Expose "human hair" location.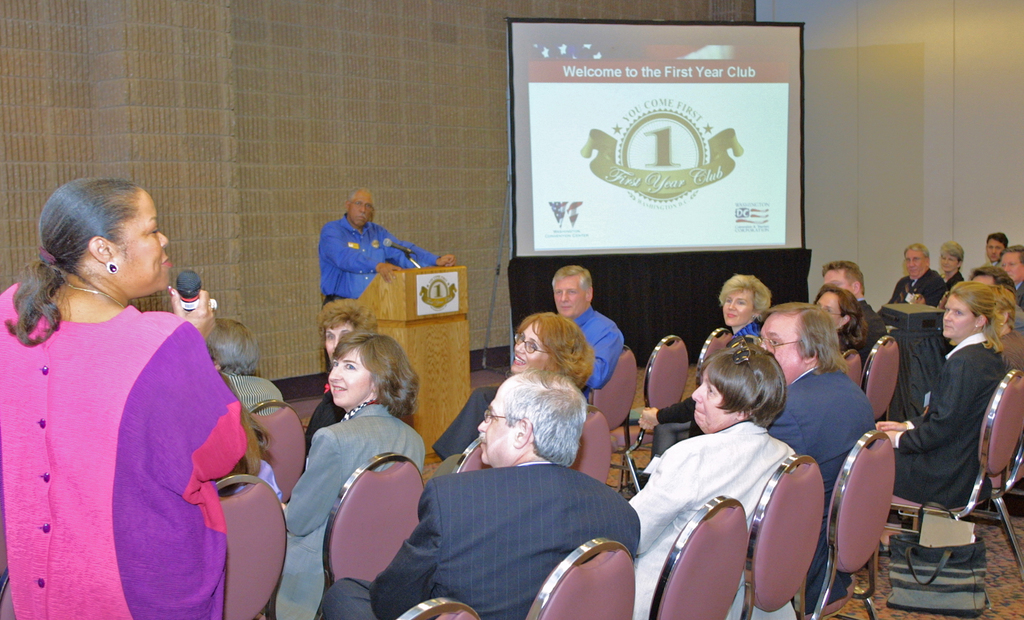
Exposed at <bbox>206, 320, 259, 382</bbox>.
